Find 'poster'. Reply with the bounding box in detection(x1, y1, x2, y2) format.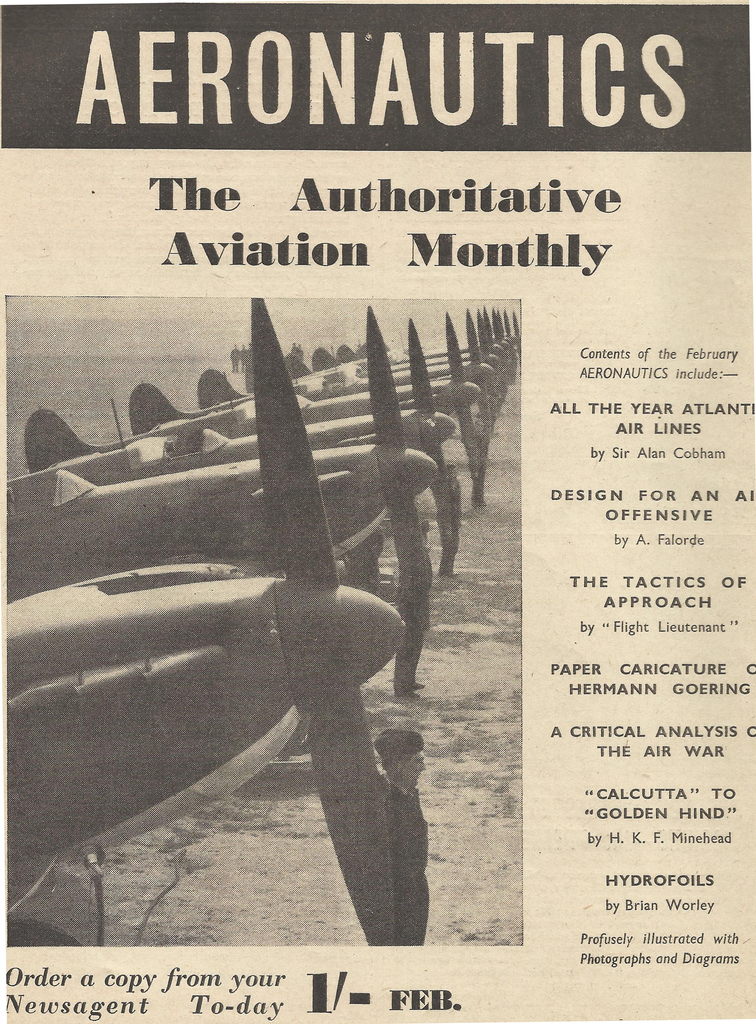
detection(1, 4, 754, 1021).
